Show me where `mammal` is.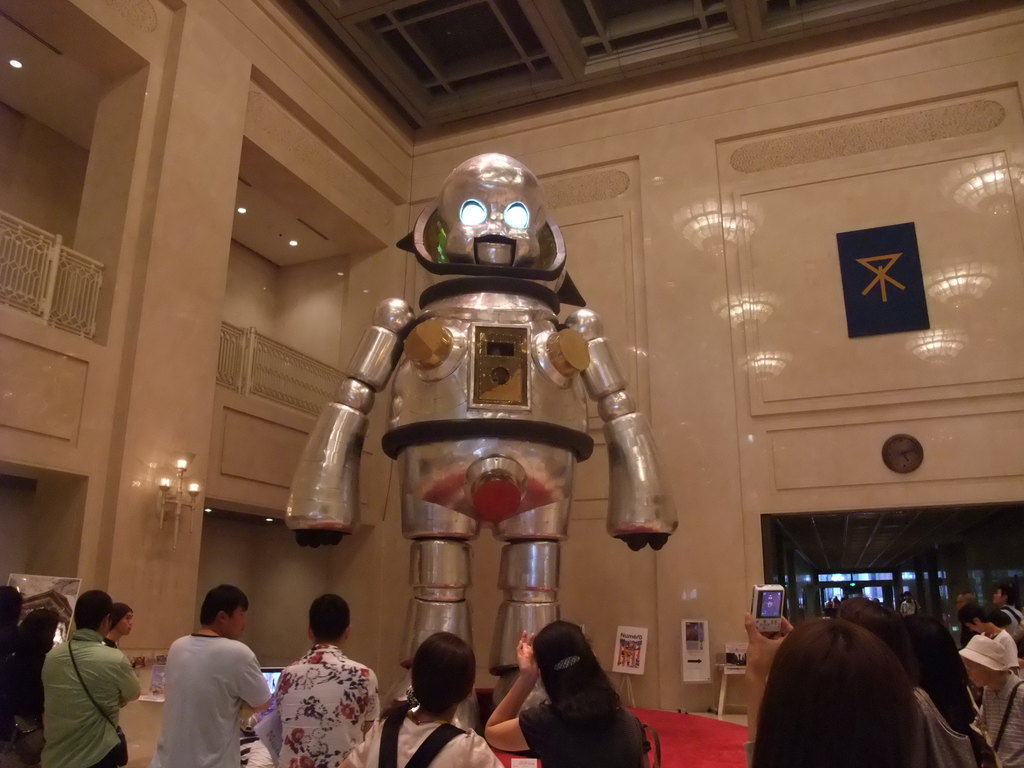
`mammal` is at [left=38, top=590, right=140, bottom=767].
